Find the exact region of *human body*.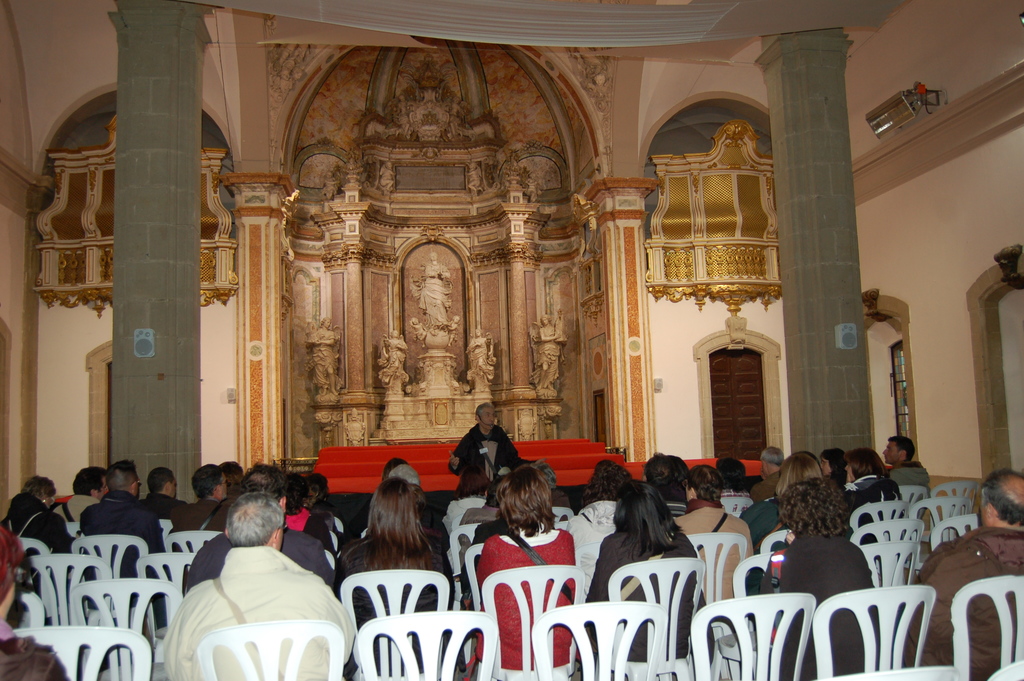
Exact region: [140,466,180,529].
